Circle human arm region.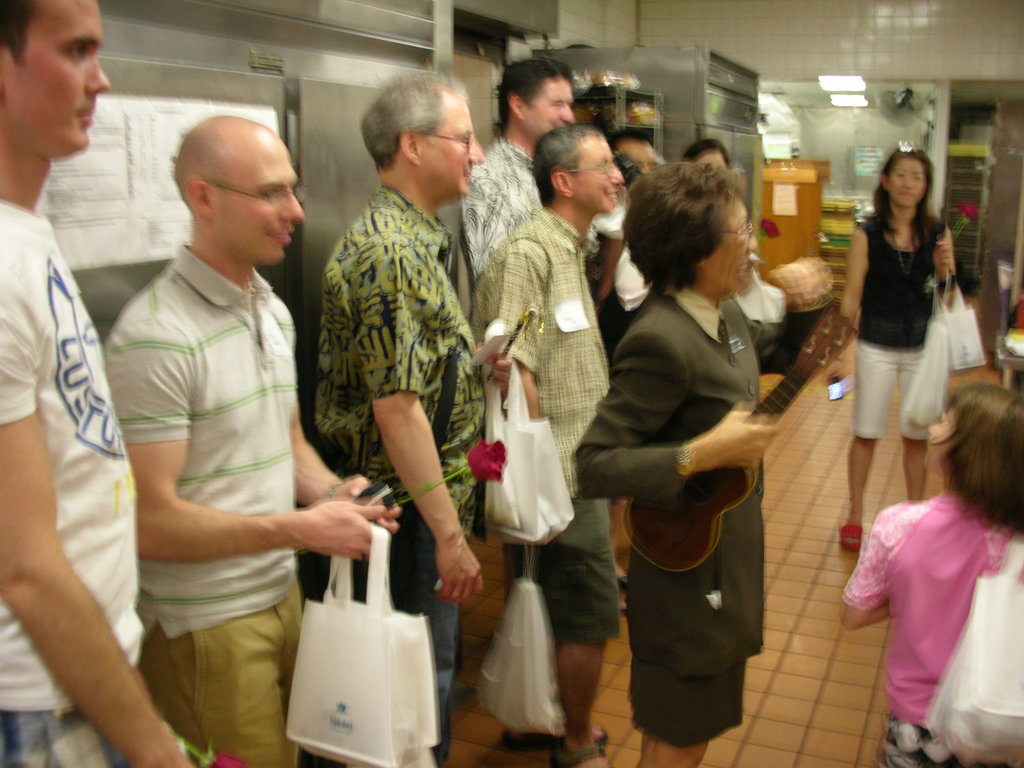
Region: {"left": 126, "top": 285, "right": 397, "bottom": 560}.
